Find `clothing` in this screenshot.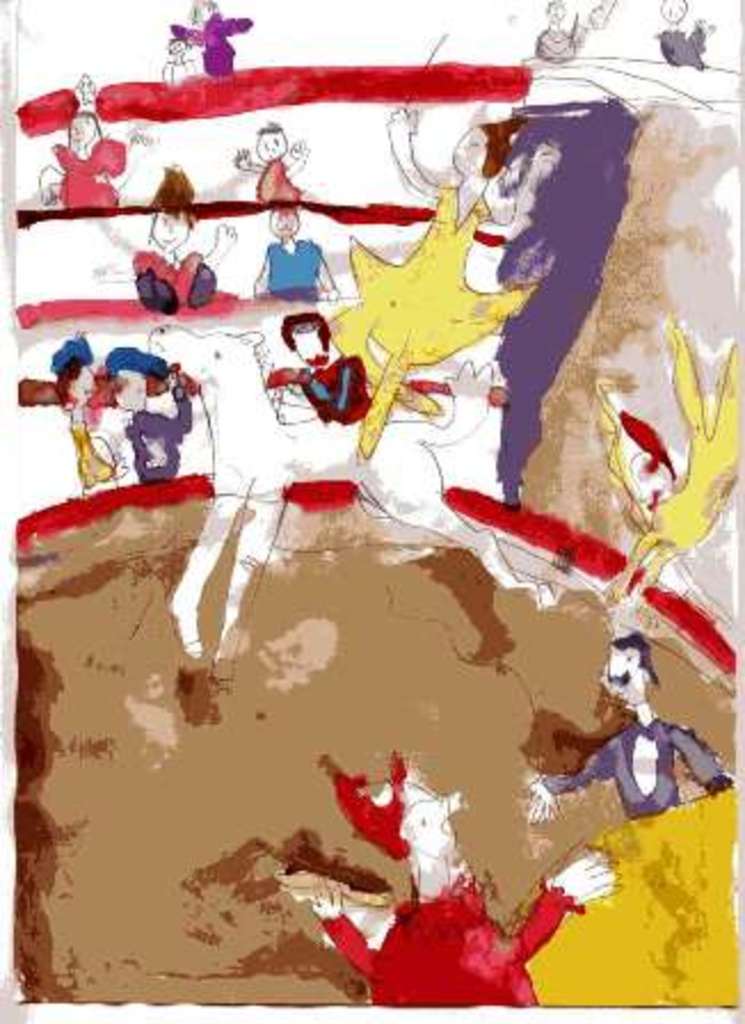
The bounding box for `clothing` is [128, 249, 213, 309].
